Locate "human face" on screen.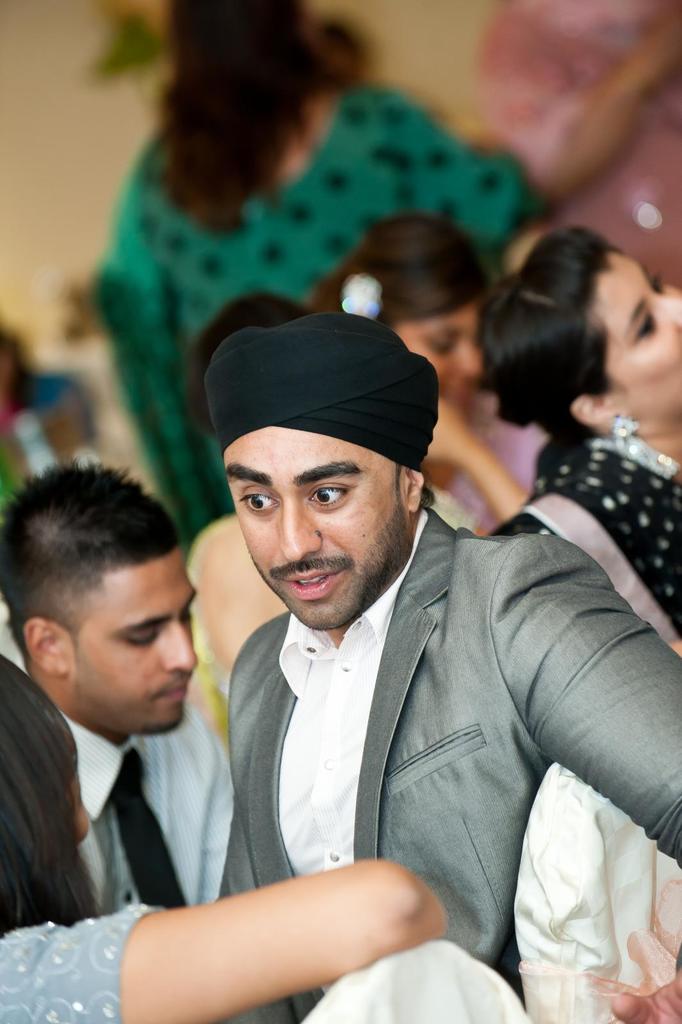
On screen at [left=223, top=435, right=415, bottom=620].
